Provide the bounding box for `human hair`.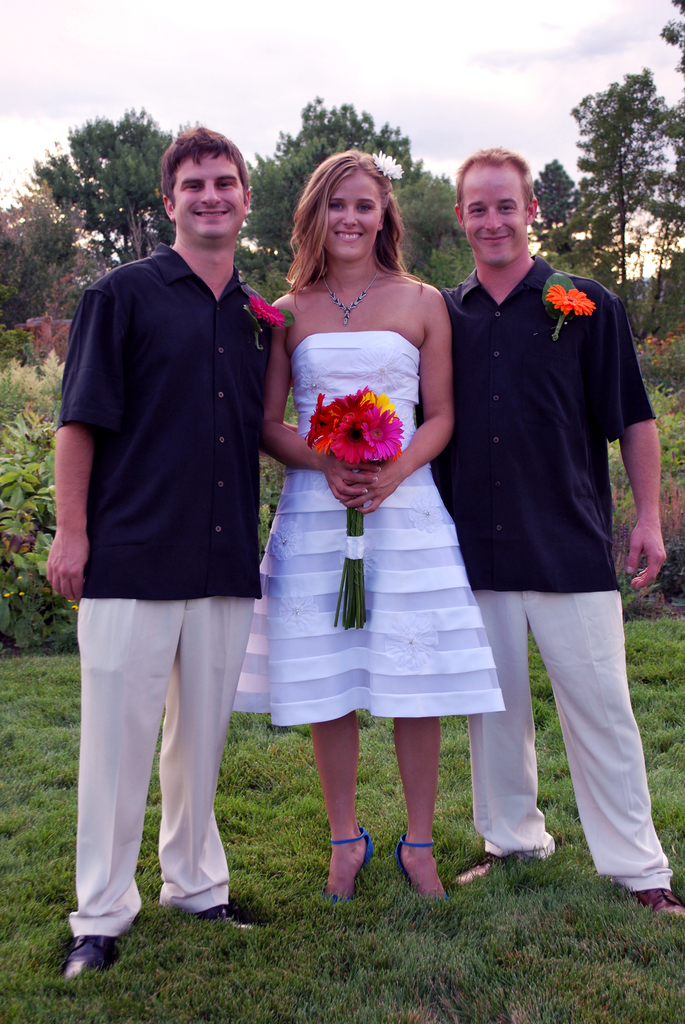
box(295, 146, 411, 289).
